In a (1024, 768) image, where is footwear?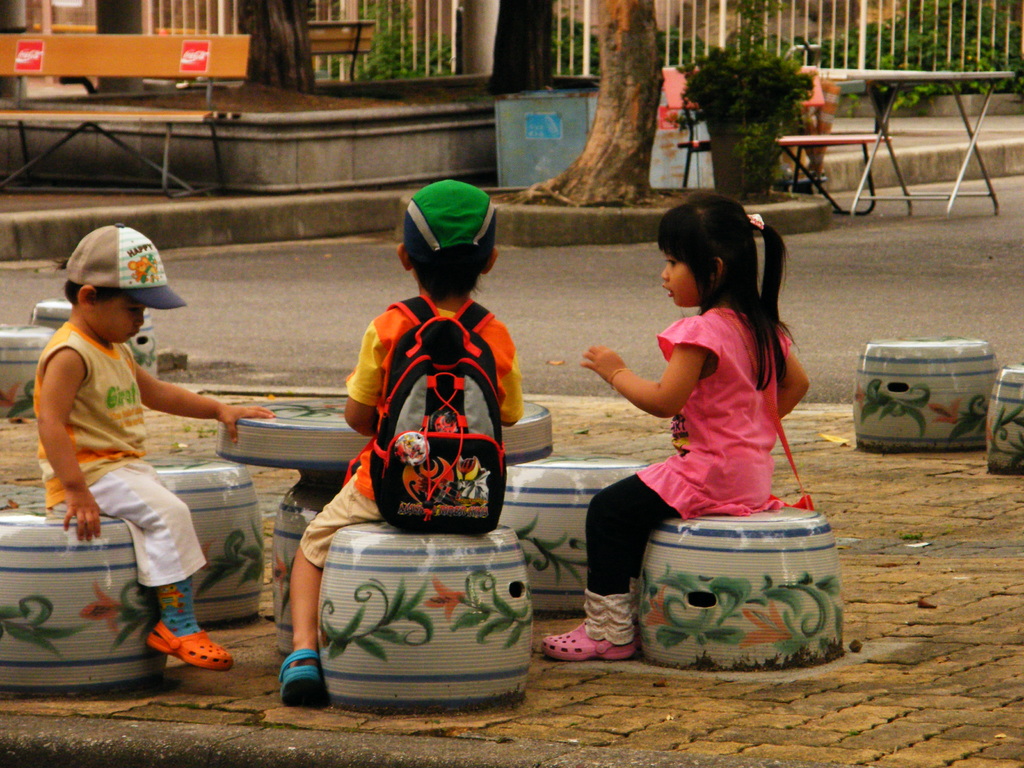
bbox=(147, 619, 232, 672).
